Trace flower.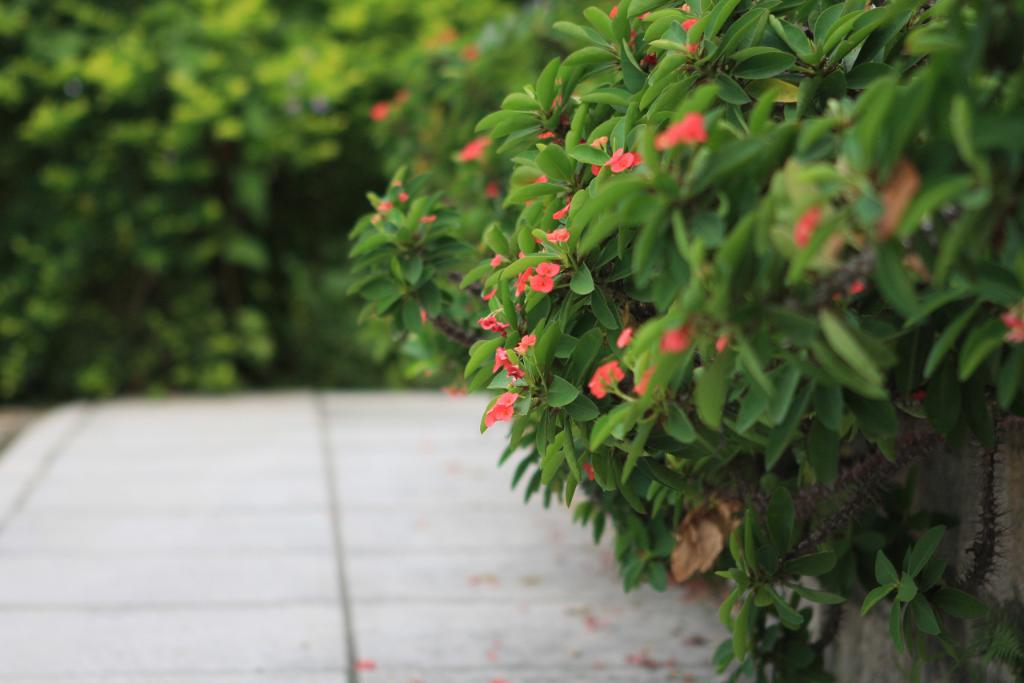
Traced to [651,114,712,151].
